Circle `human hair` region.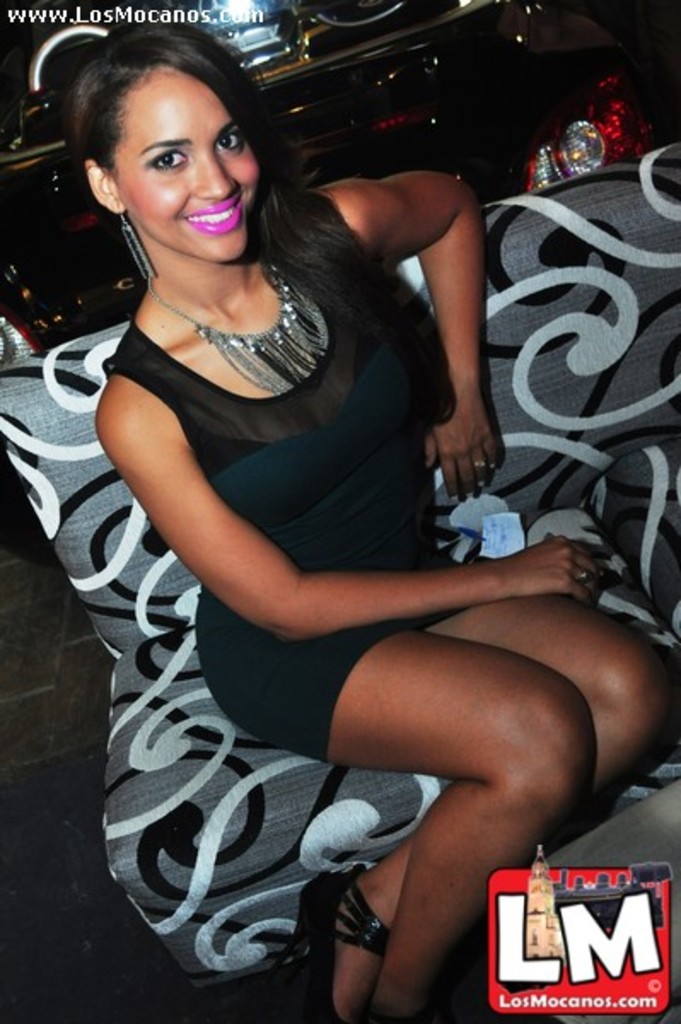
Region: <box>68,44,389,348</box>.
